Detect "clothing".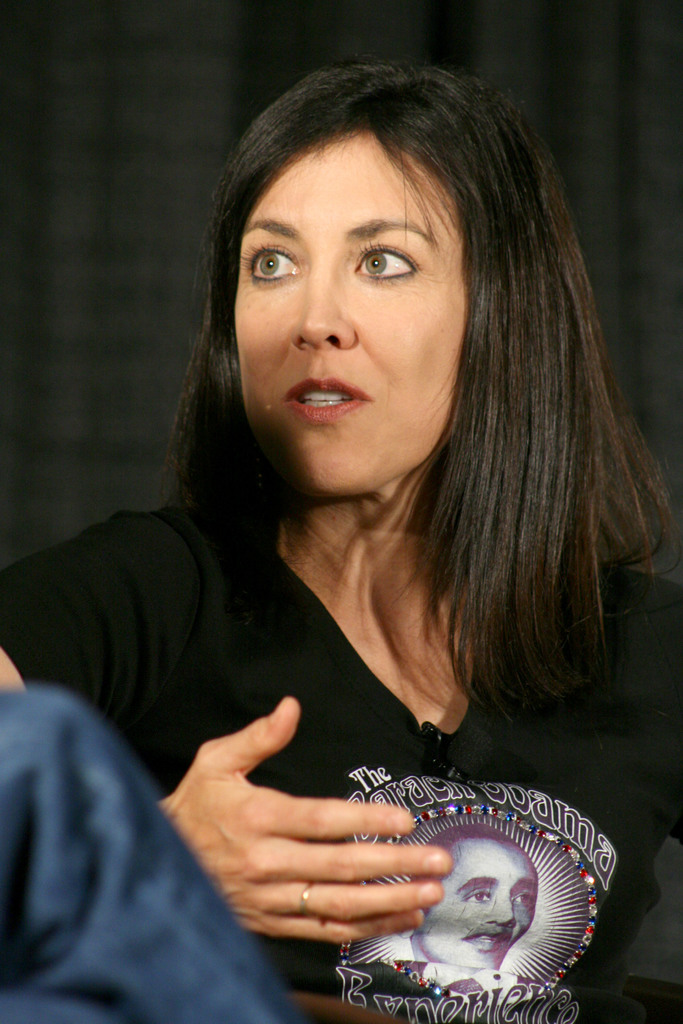
Detected at 79, 317, 680, 998.
